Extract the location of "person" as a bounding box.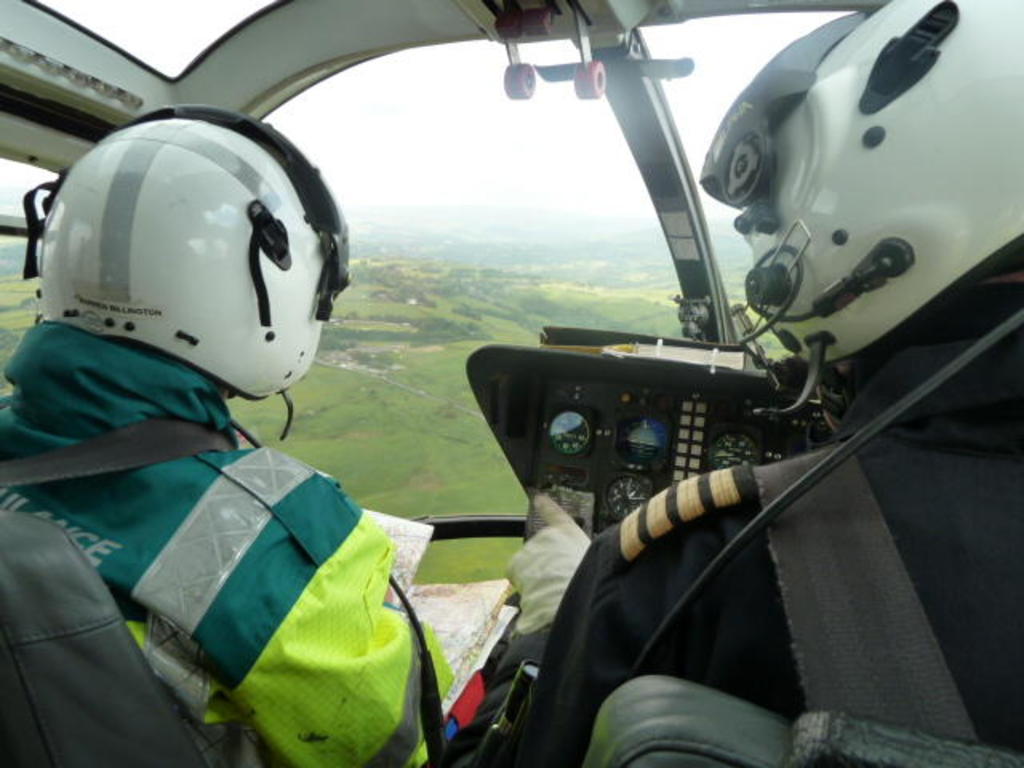
x1=0 y1=107 x2=491 y2=766.
